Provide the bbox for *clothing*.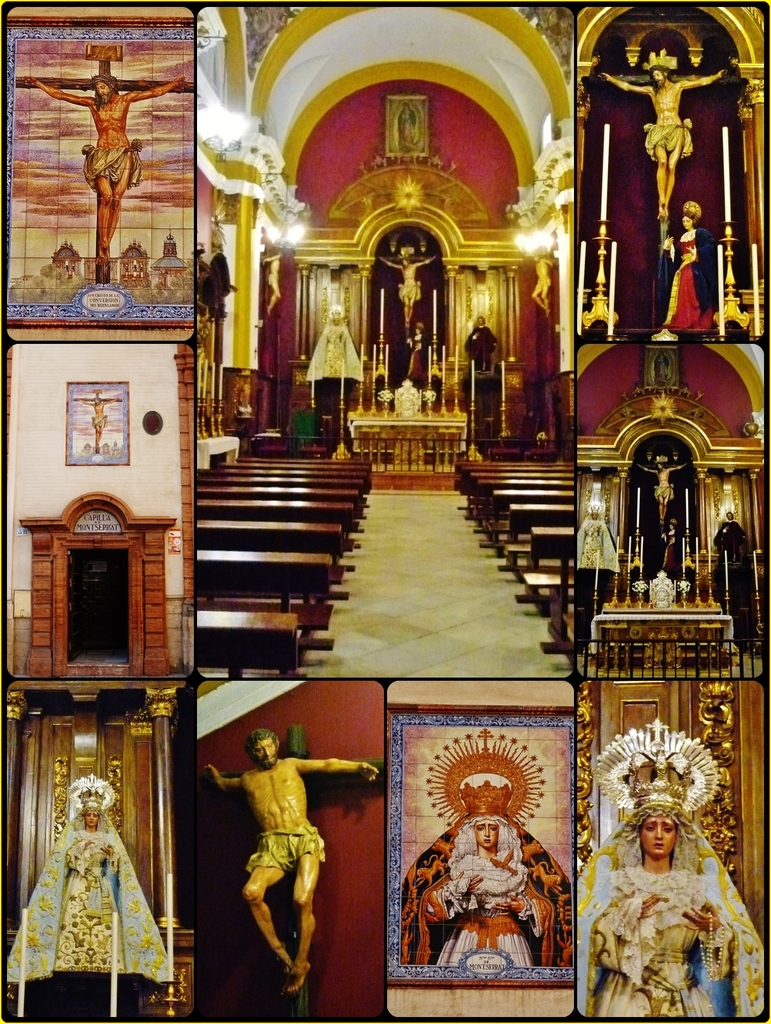
Rect(244, 829, 326, 876).
